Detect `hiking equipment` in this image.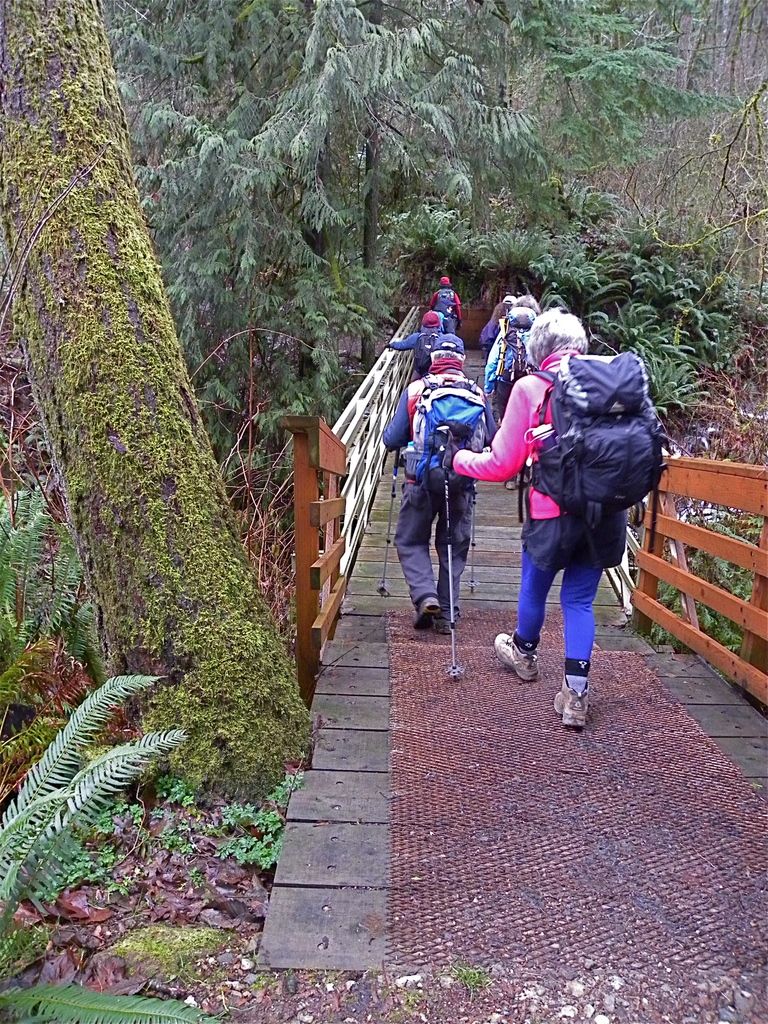
Detection: (368, 454, 402, 596).
